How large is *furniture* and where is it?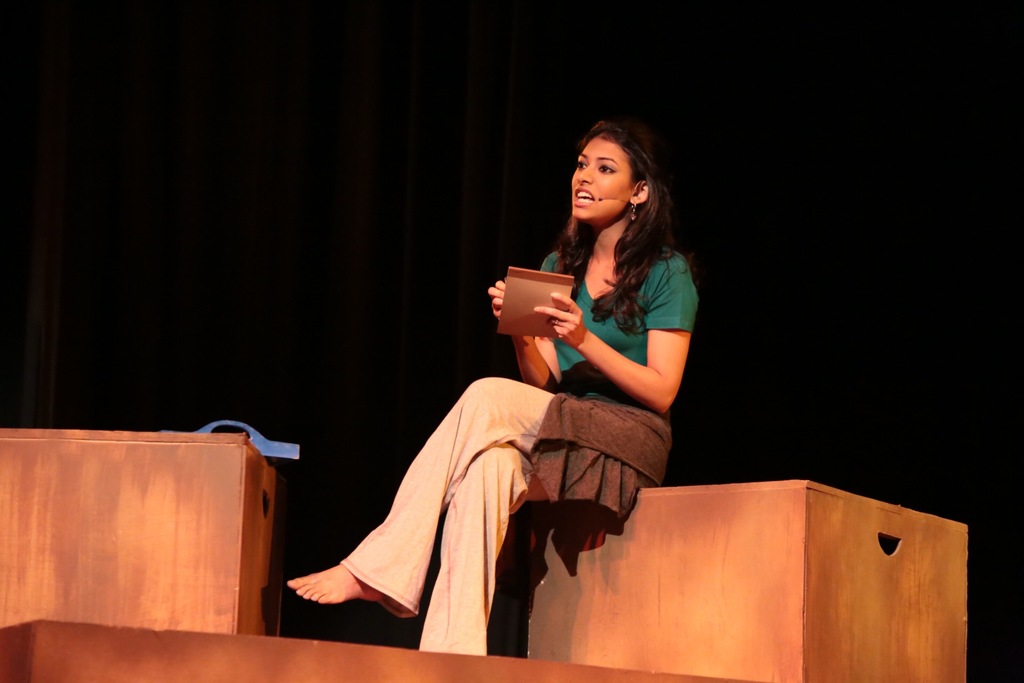
Bounding box: bbox=(0, 424, 297, 634).
